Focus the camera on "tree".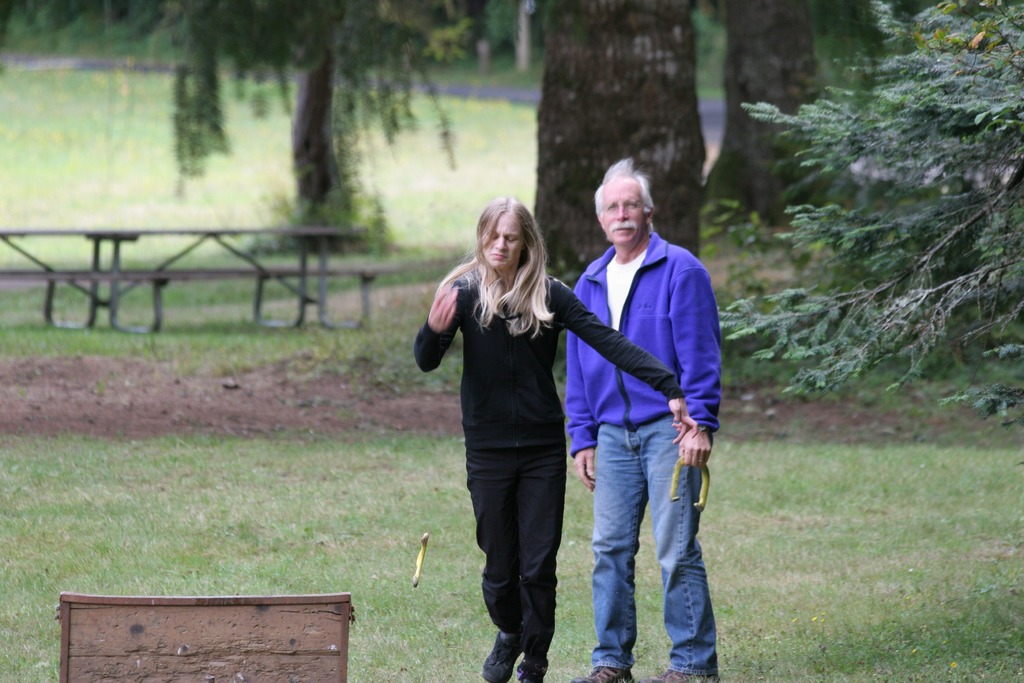
Focus region: locate(479, 0, 540, 78).
